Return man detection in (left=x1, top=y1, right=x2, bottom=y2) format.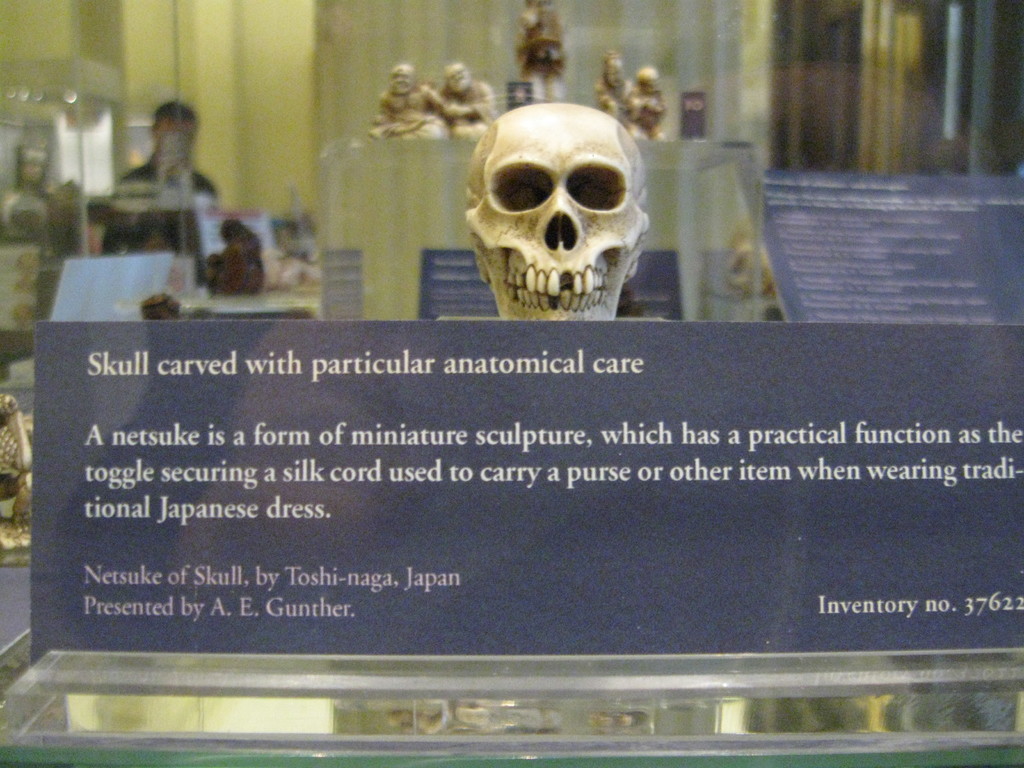
(left=102, top=101, right=218, bottom=261).
